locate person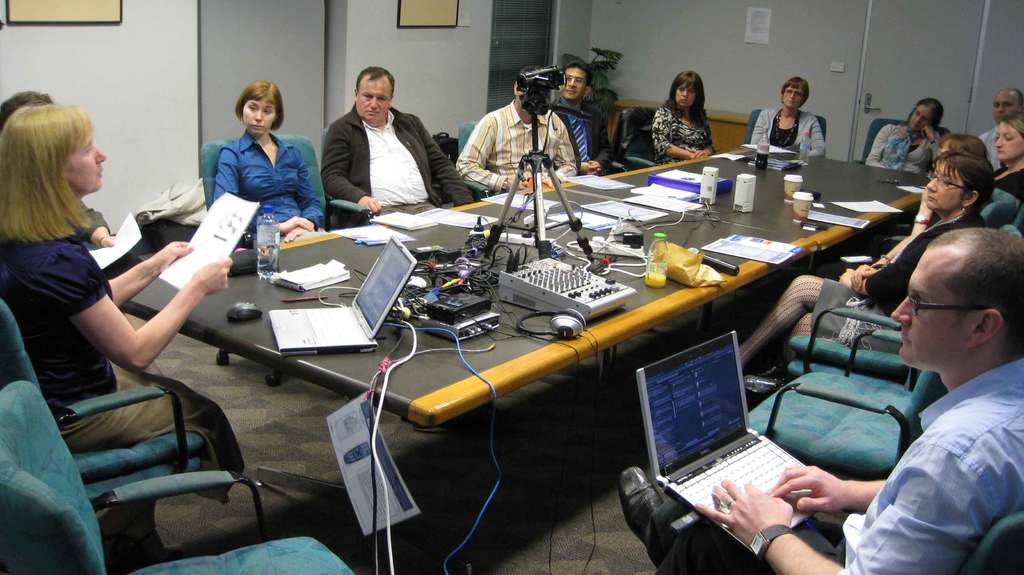
bbox=[972, 83, 1023, 163]
